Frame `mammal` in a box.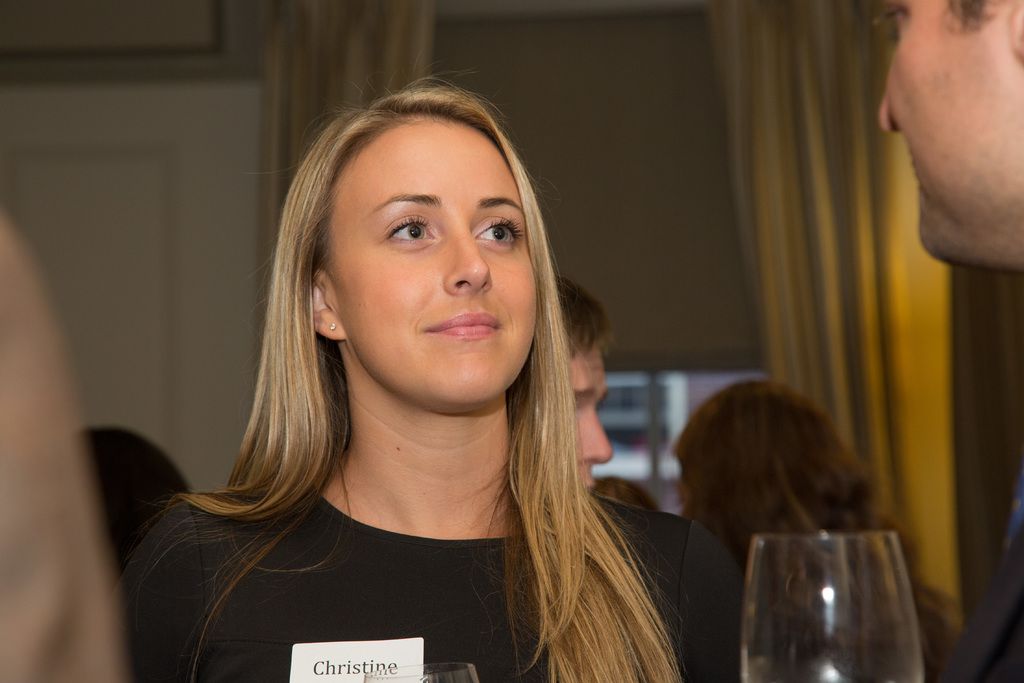
bbox=[670, 374, 959, 682].
